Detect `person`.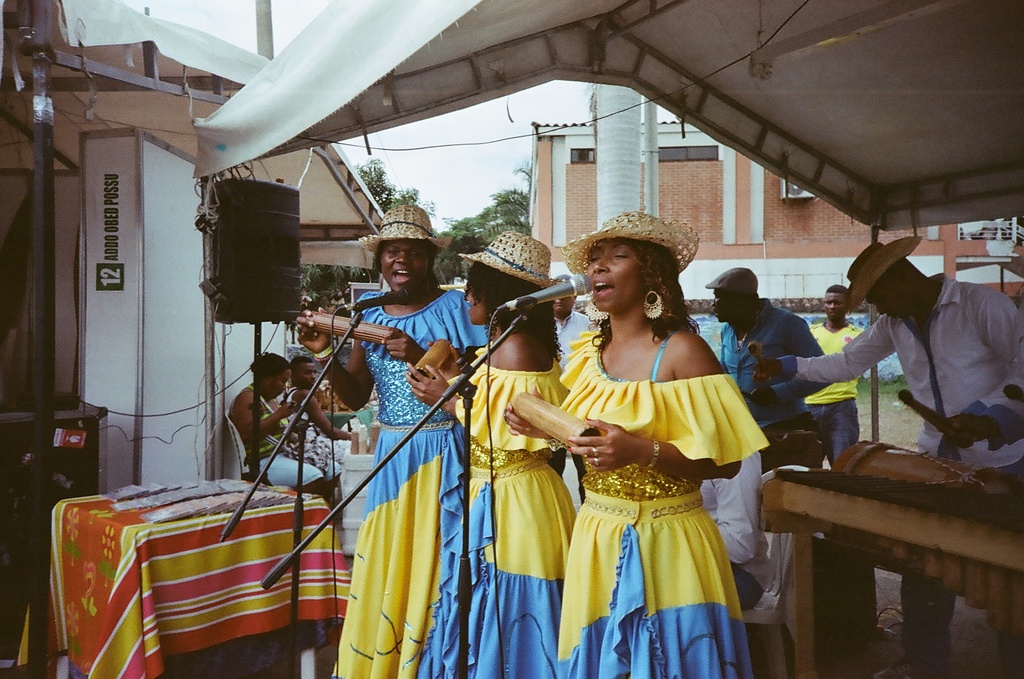
Detected at 281,358,360,502.
